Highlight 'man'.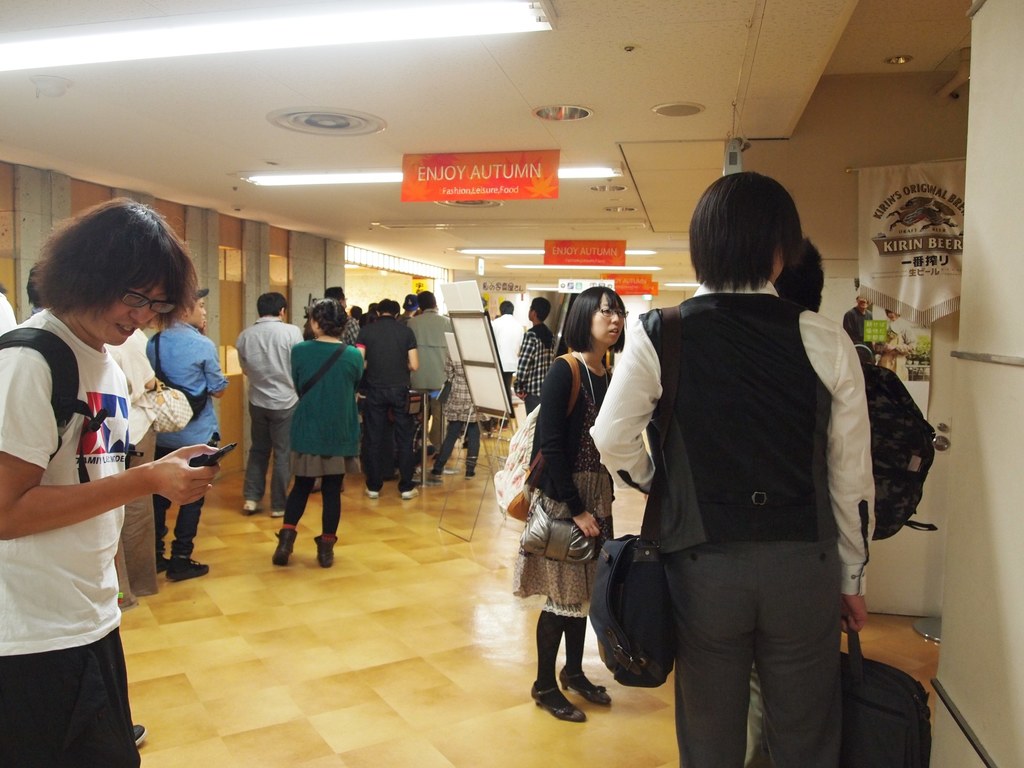
Highlighted region: [0,195,225,767].
